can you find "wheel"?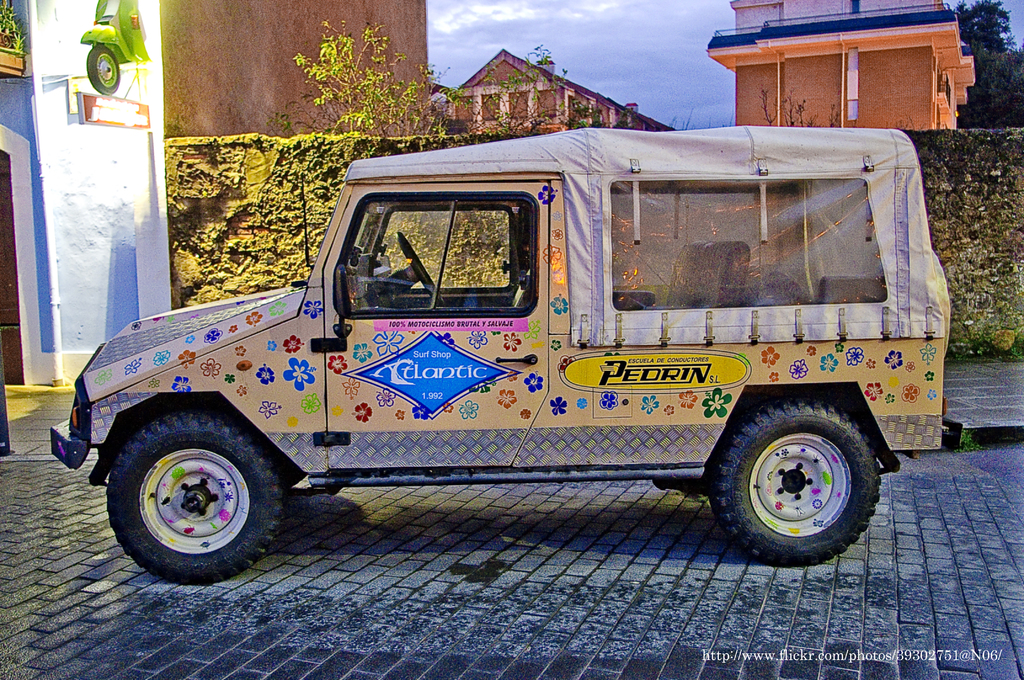
Yes, bounding box: (100,416,290,574).
